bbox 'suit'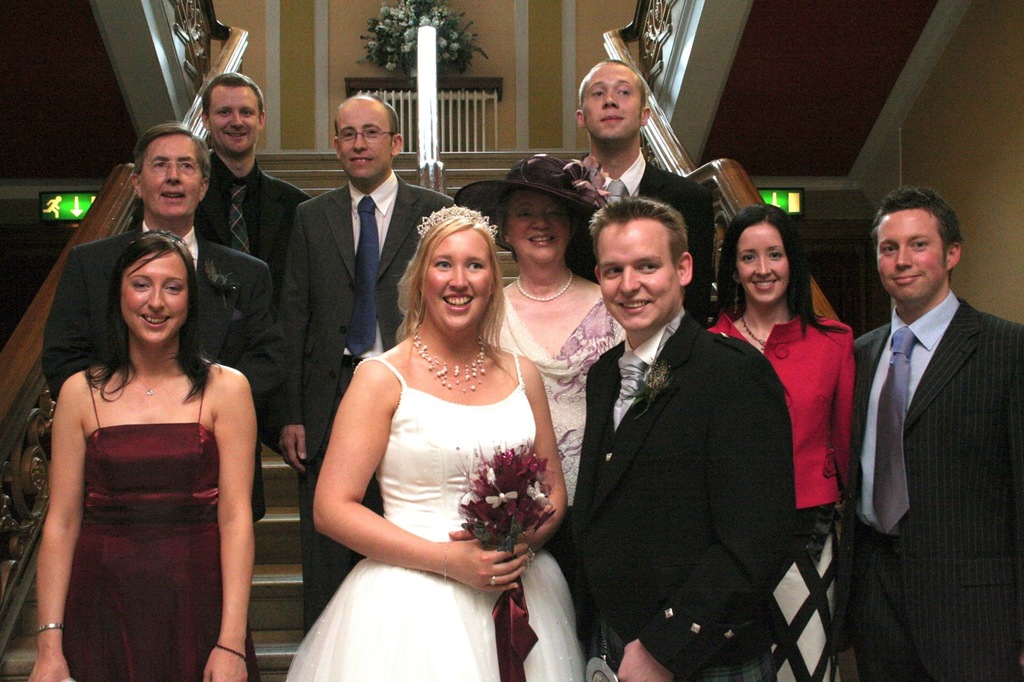
detection(38, 214, 280, 529)
